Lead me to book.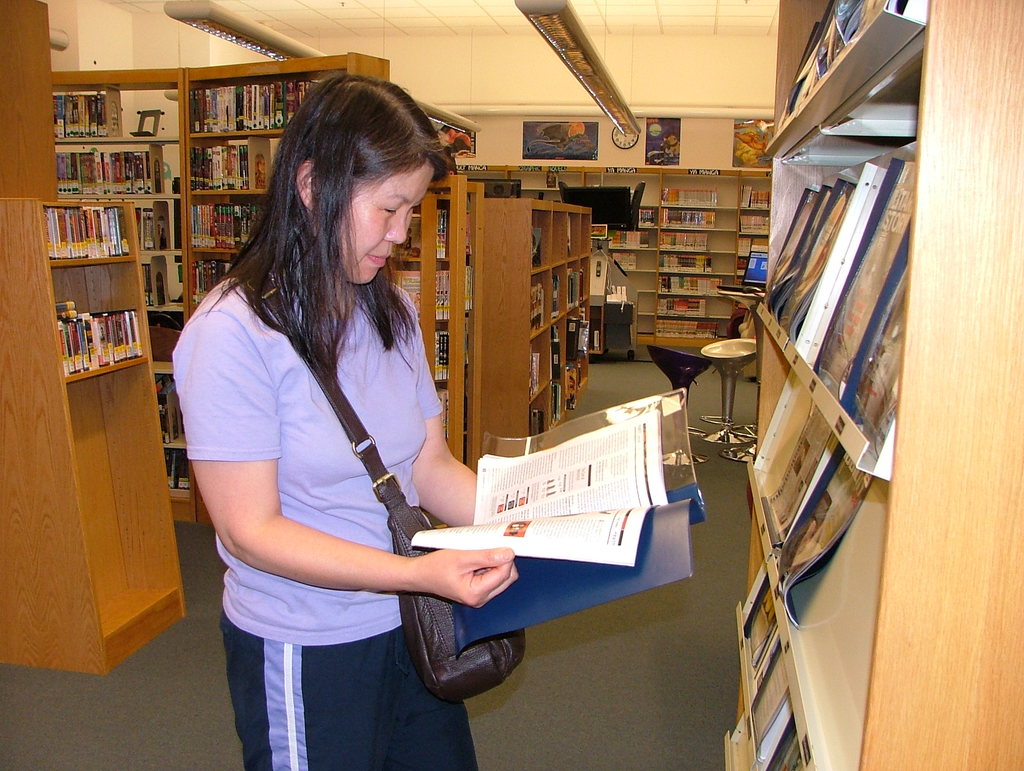
Lead to <bbox>410, 406, 656, 571</bbox>.
